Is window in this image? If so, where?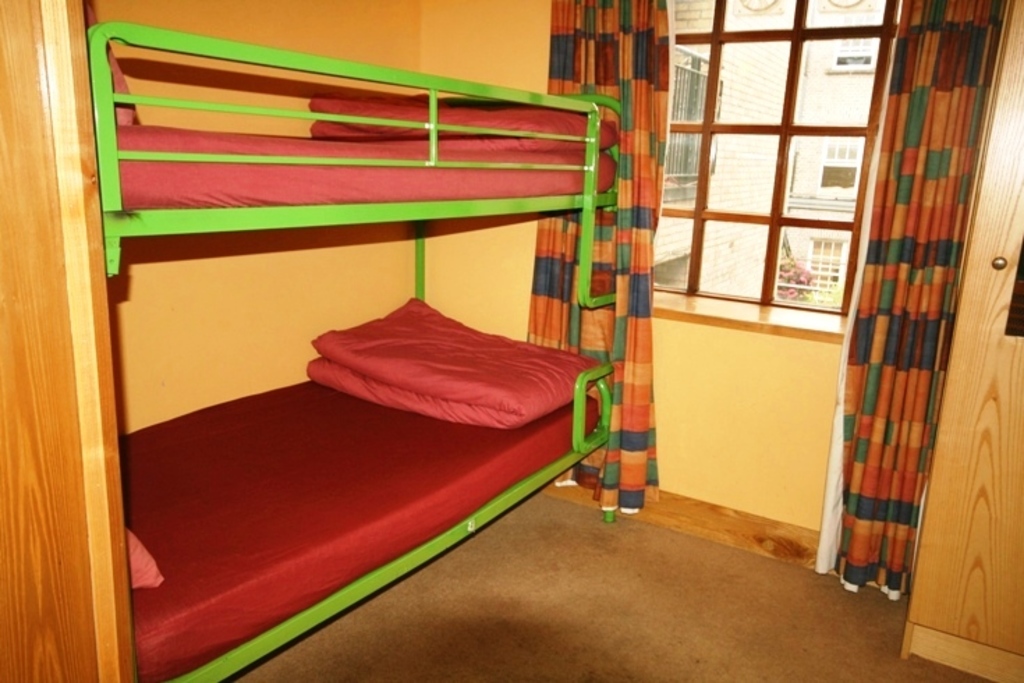
Yes, at region(805, 238, 843, 290).
